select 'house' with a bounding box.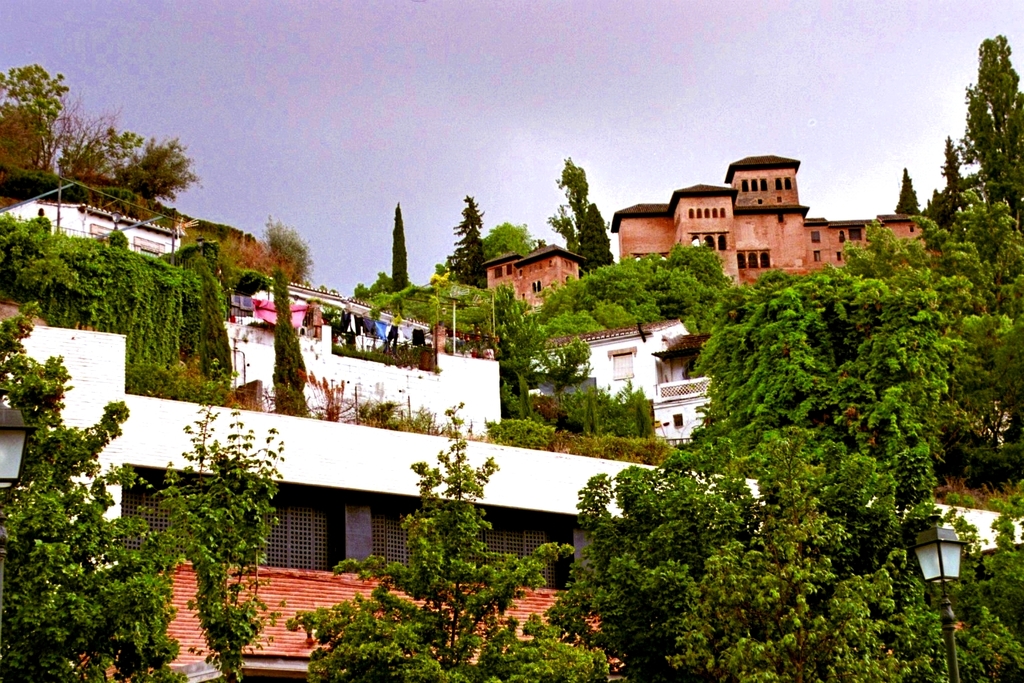
pyautogui.locateOnScreen(610, 153, 938, 289).
